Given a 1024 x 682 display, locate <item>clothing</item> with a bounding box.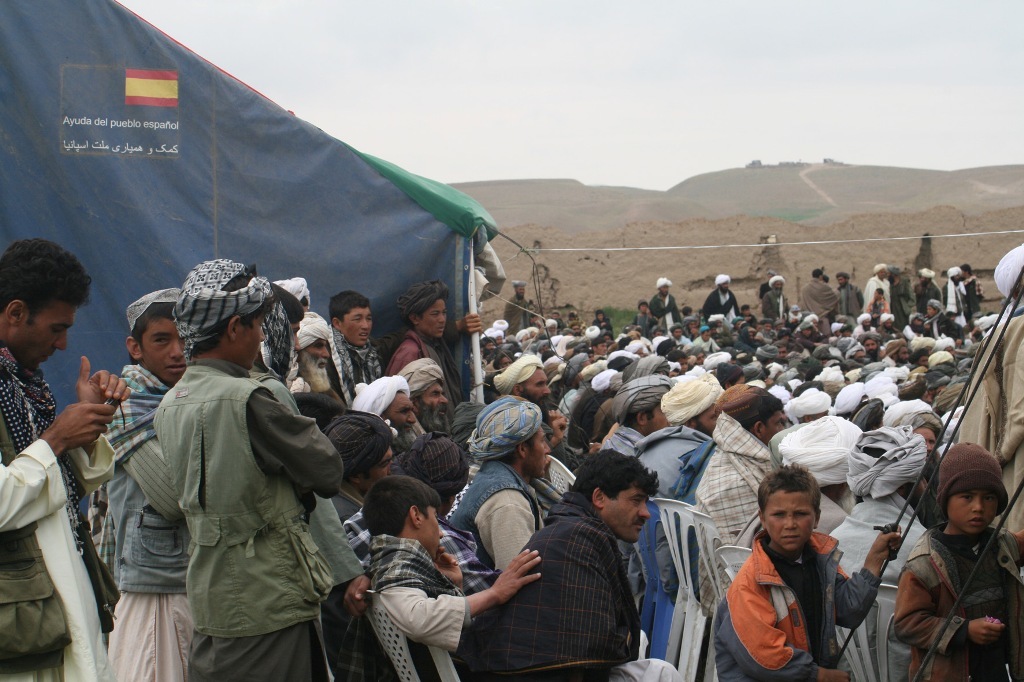
Located: 866,298,893,320.
